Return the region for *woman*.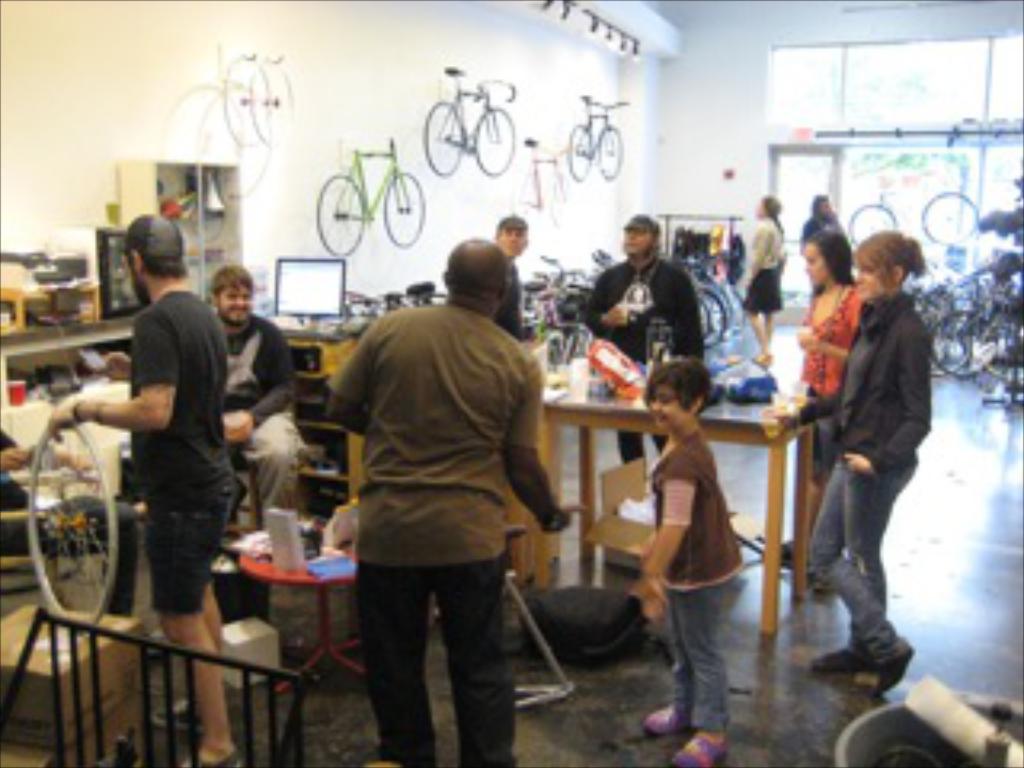
Rect(739, 189, 794, 378).
